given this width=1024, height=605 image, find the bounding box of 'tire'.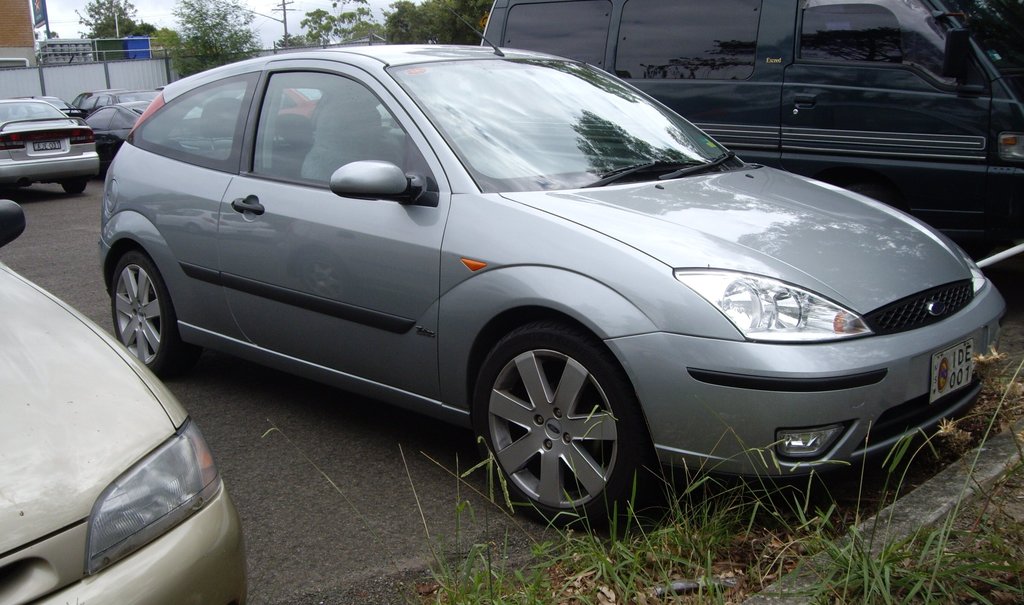
[x1=63, y1=179, x2=86, y2=192].
